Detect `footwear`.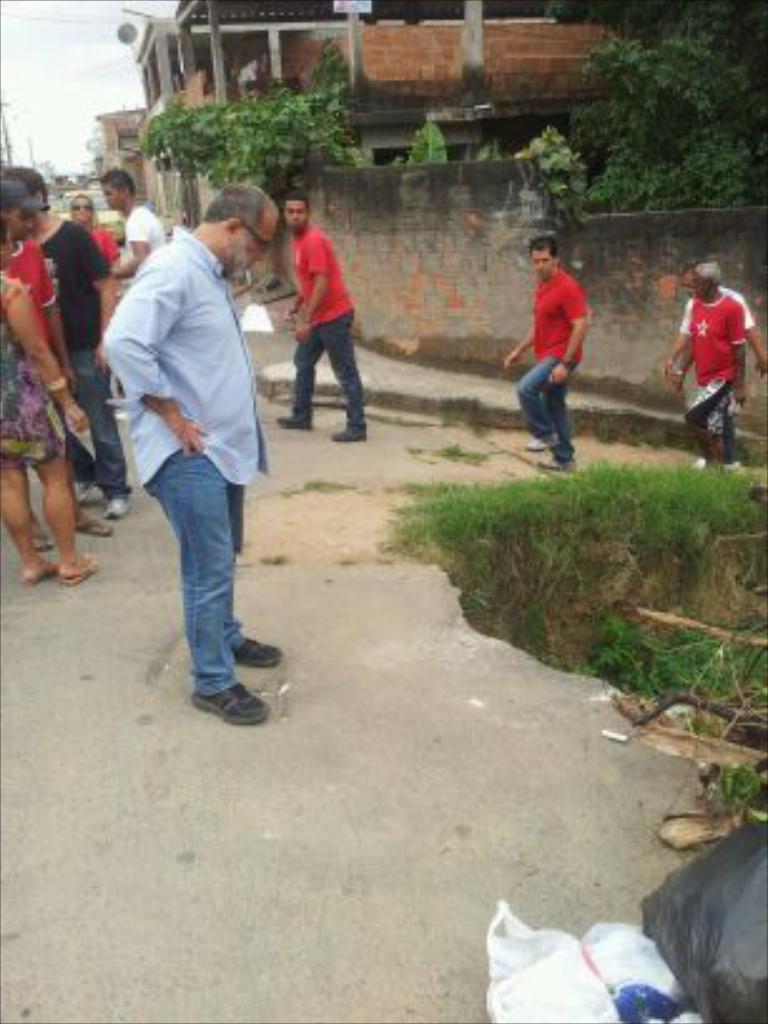
Detected at l=334, t=427, r=366, b=447.
